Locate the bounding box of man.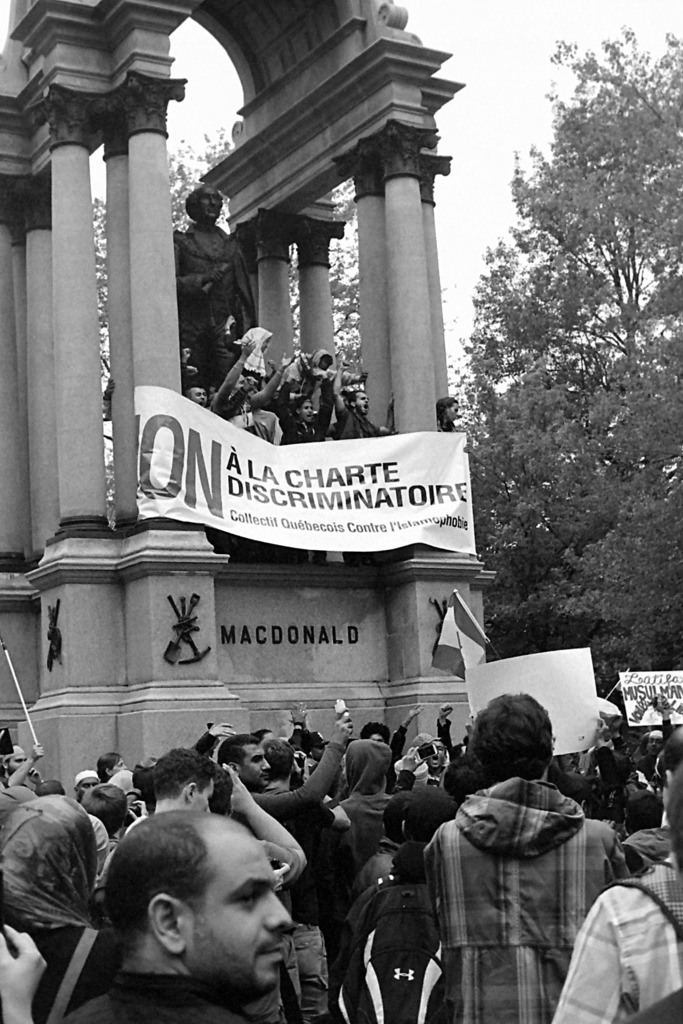
Bounding box: [212, 726, 277, 798].
